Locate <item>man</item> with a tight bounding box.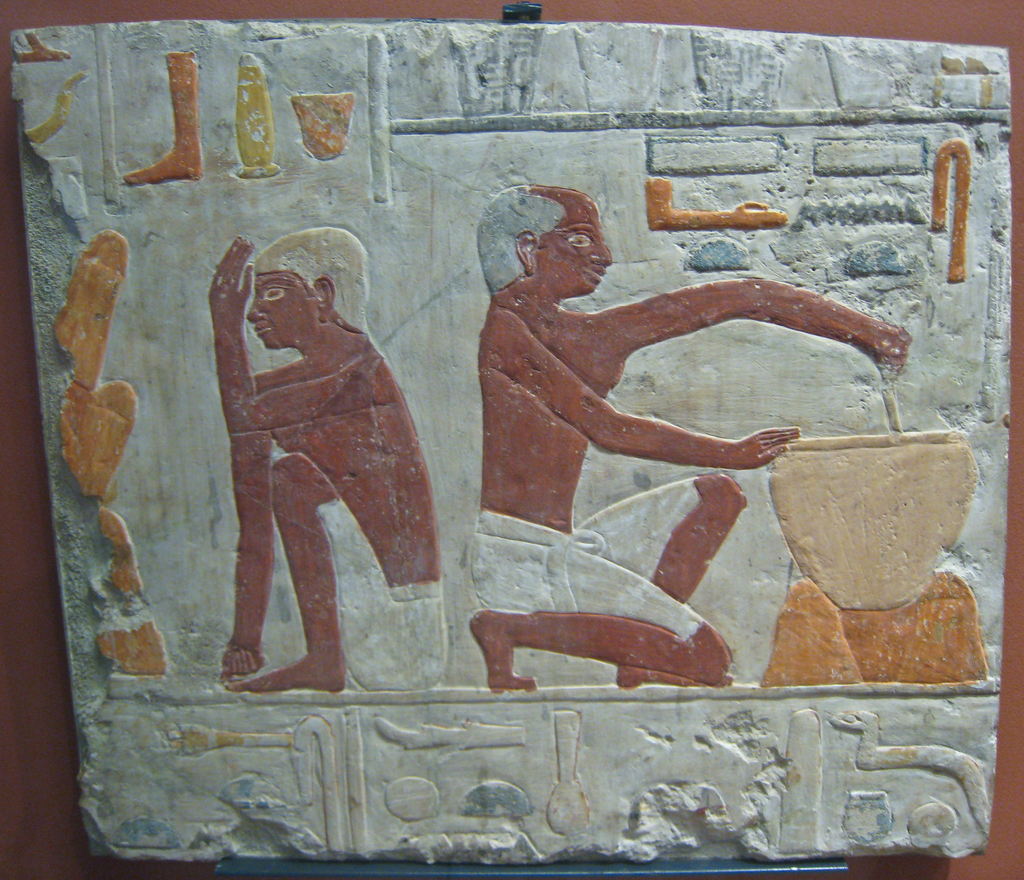
{"left": 456, "top": 171, "right": 913, "bottom": 698}.
